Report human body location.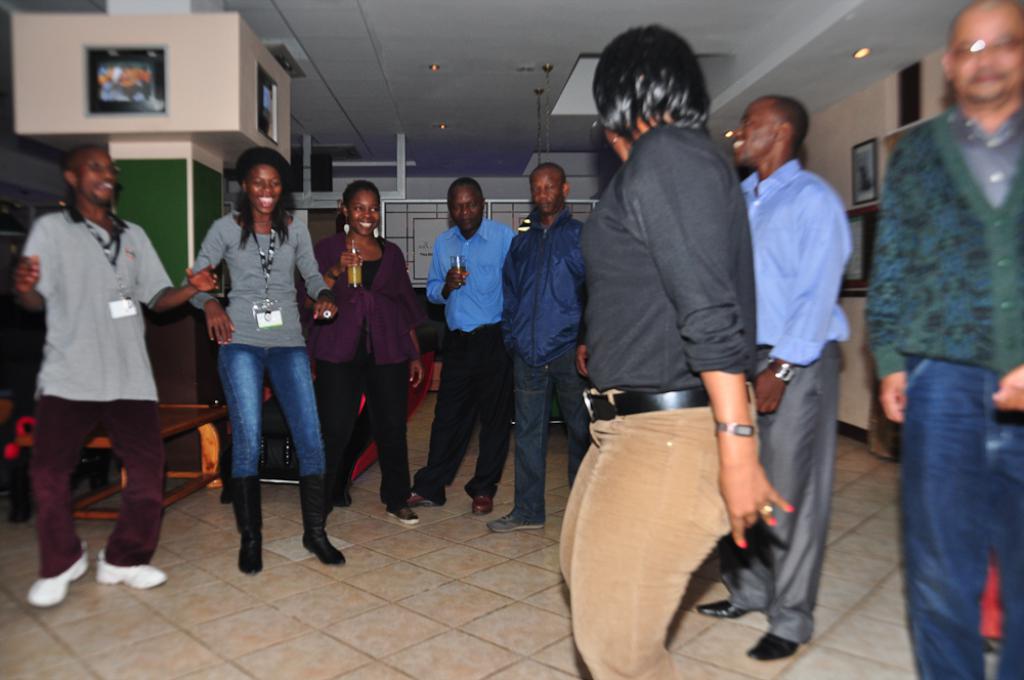
Report: [left=26, top=125, right=181, bottom=595].
